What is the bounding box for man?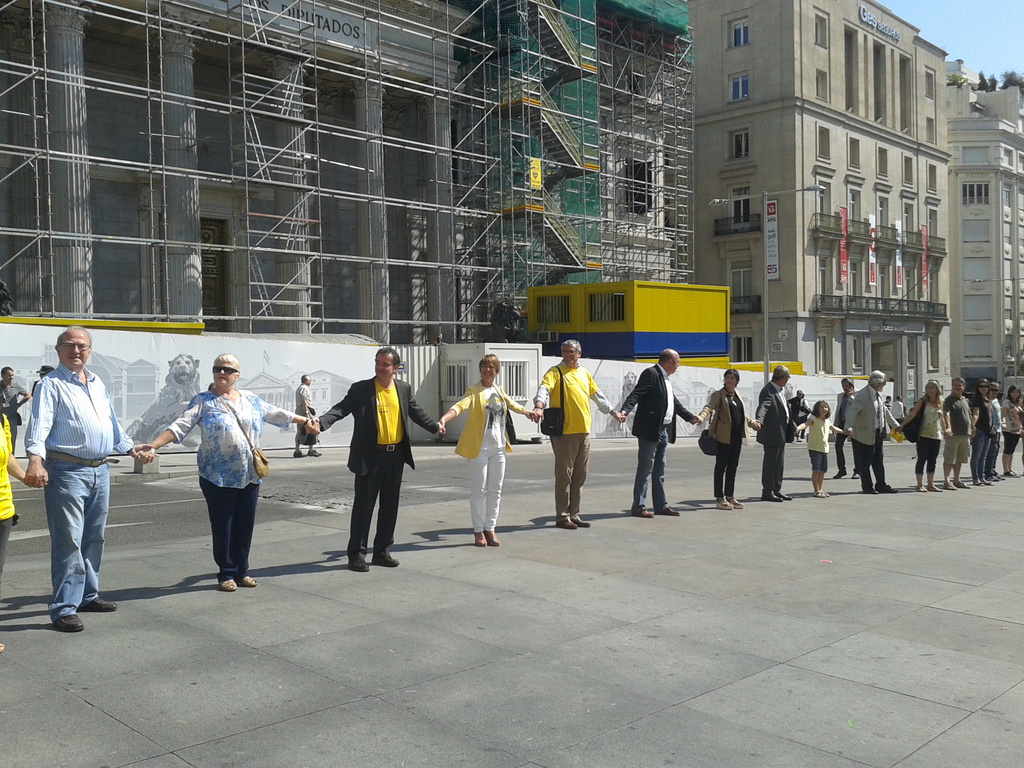
530:336:624:532.
